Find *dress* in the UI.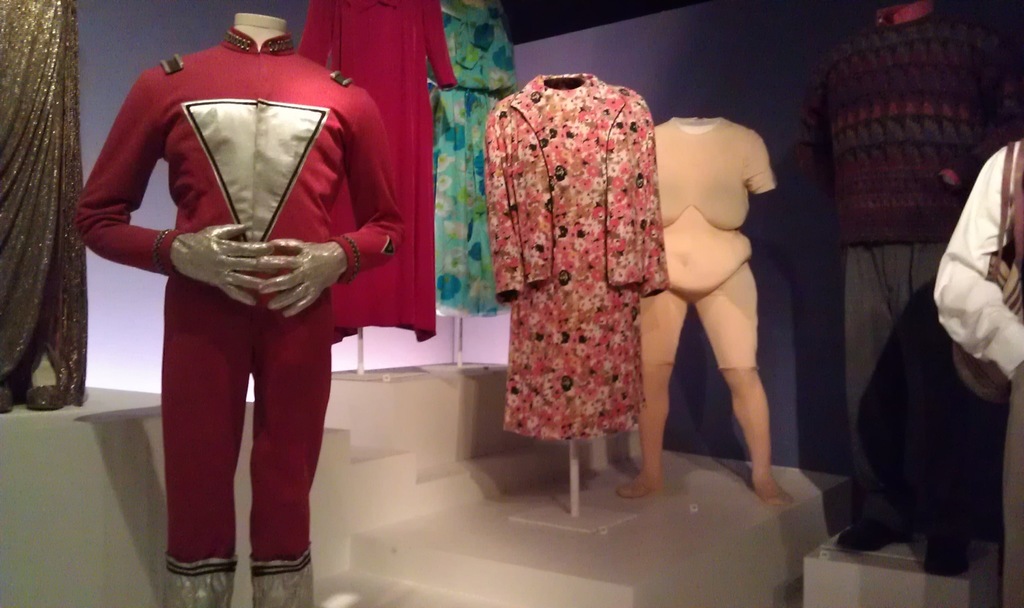
UI element at <bbox>0, 0, 85, 413</bbox>.
